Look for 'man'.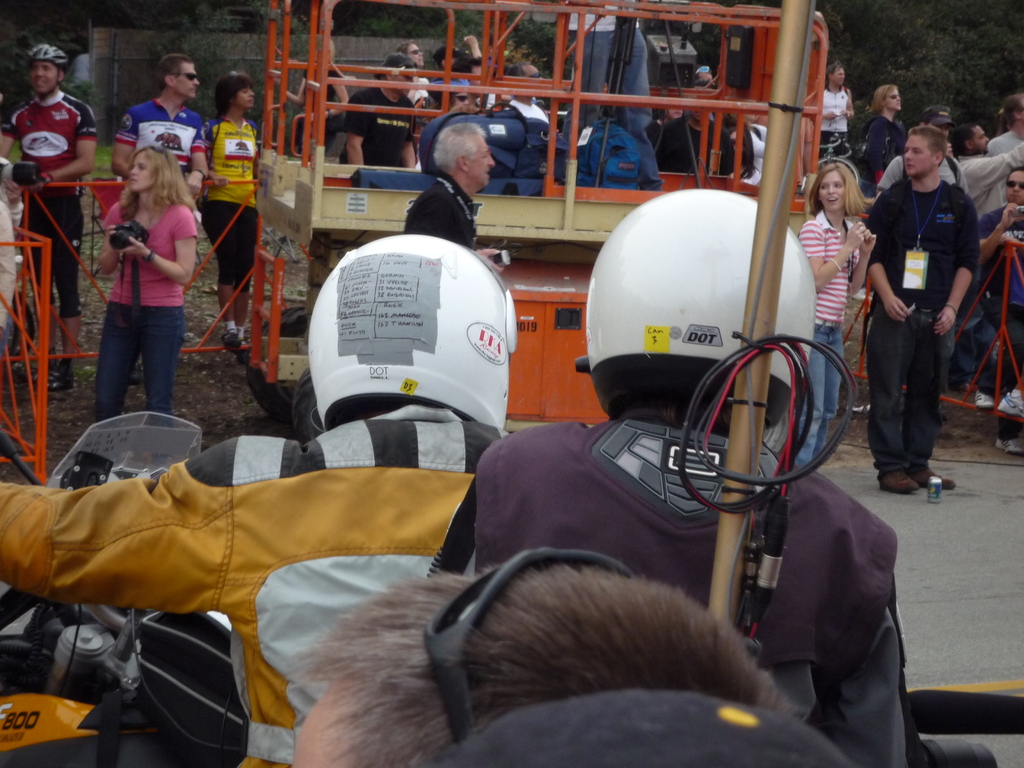
Found: bbox(860, 111, 993, 505).
